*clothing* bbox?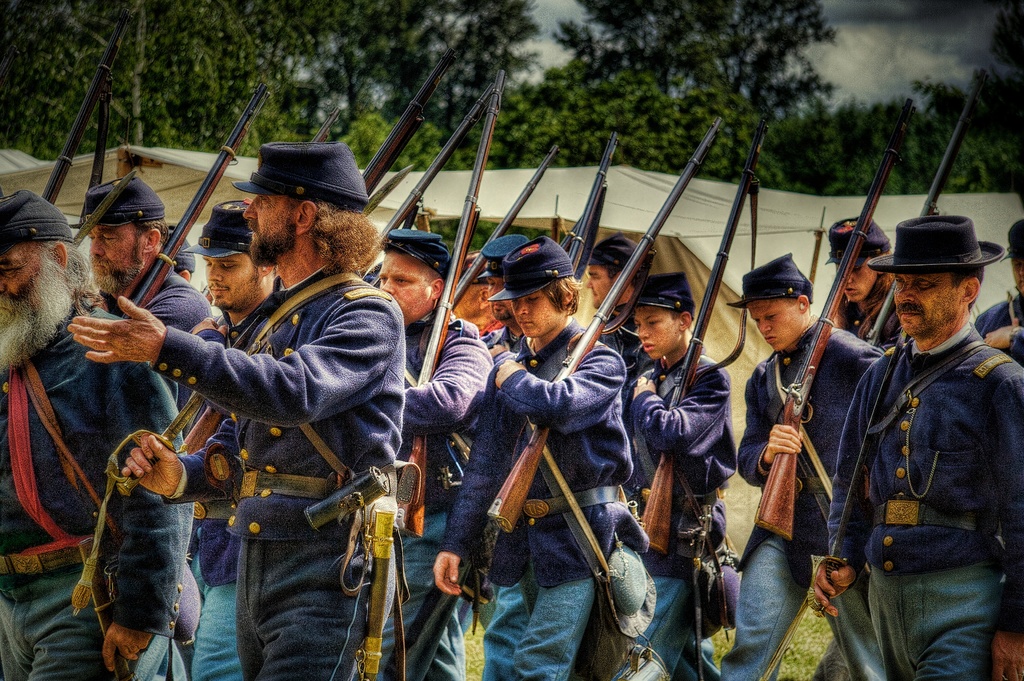
bbox(643, 568, 719, 680)
